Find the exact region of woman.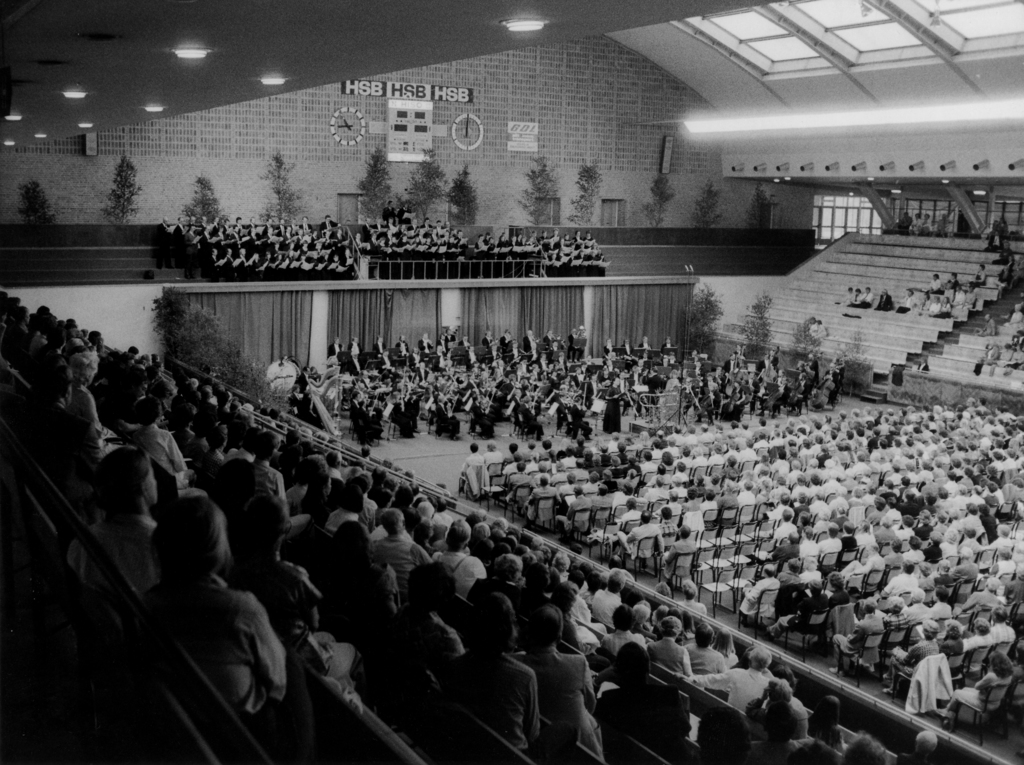
Exact region: <bbox>937, 488, 951, 510</bbox>.
